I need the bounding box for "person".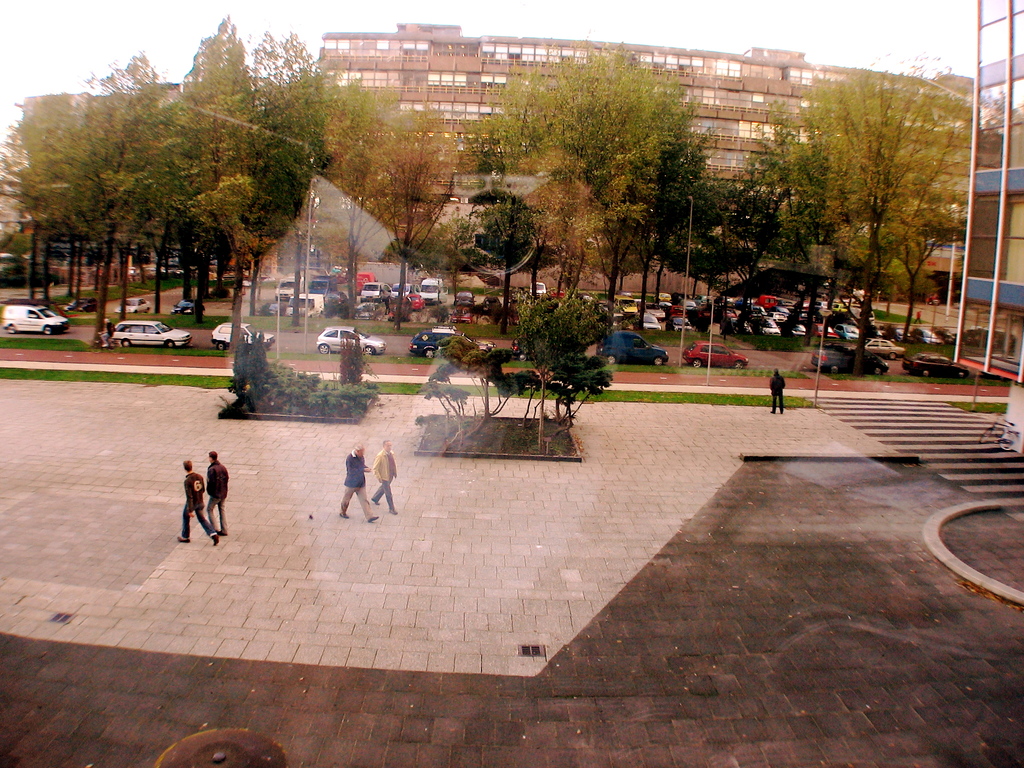
Here it is: (204,451,230,536).
